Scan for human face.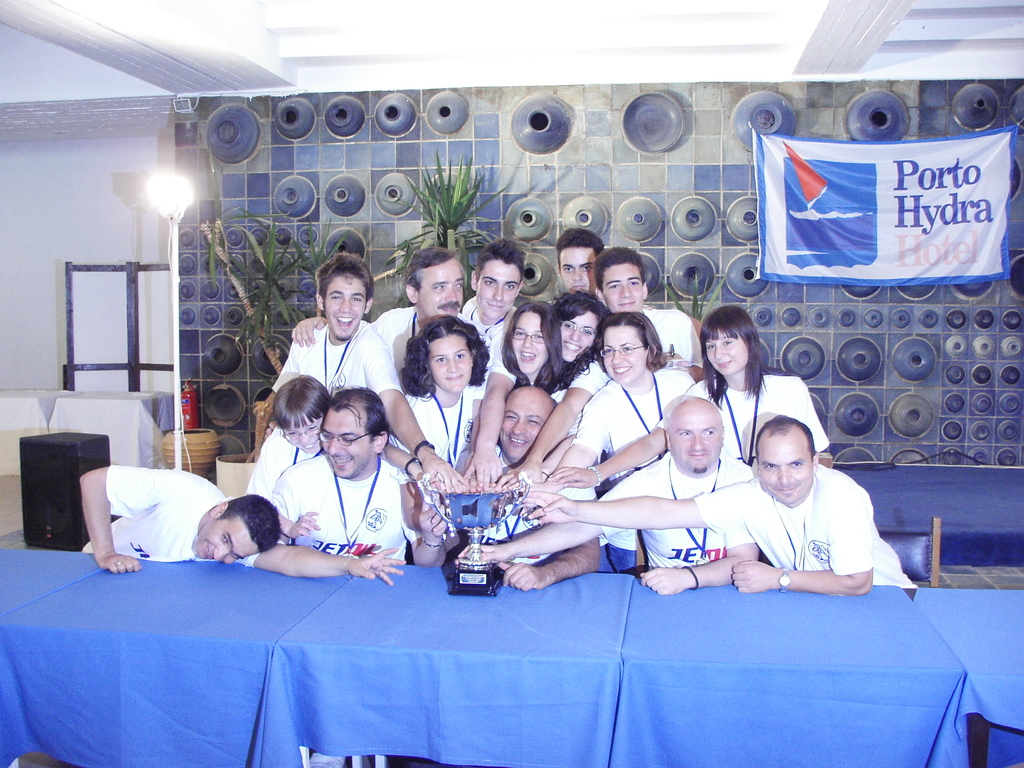
Scan result: detection(670, 406, 721, 462).
